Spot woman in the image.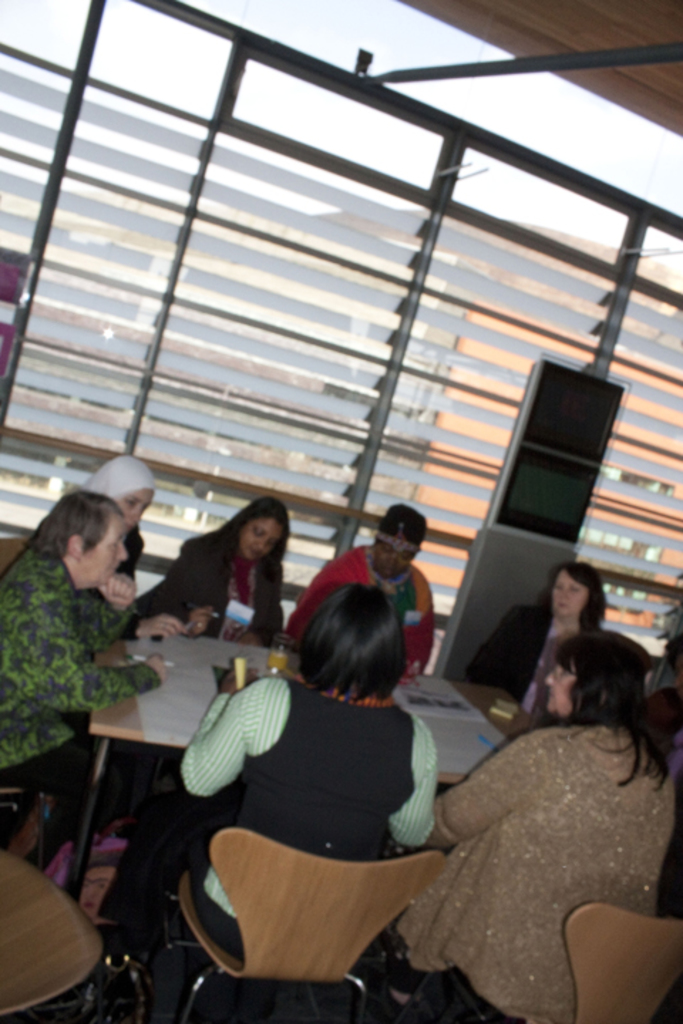
woman found at crop(465, 560, 606, 718).
